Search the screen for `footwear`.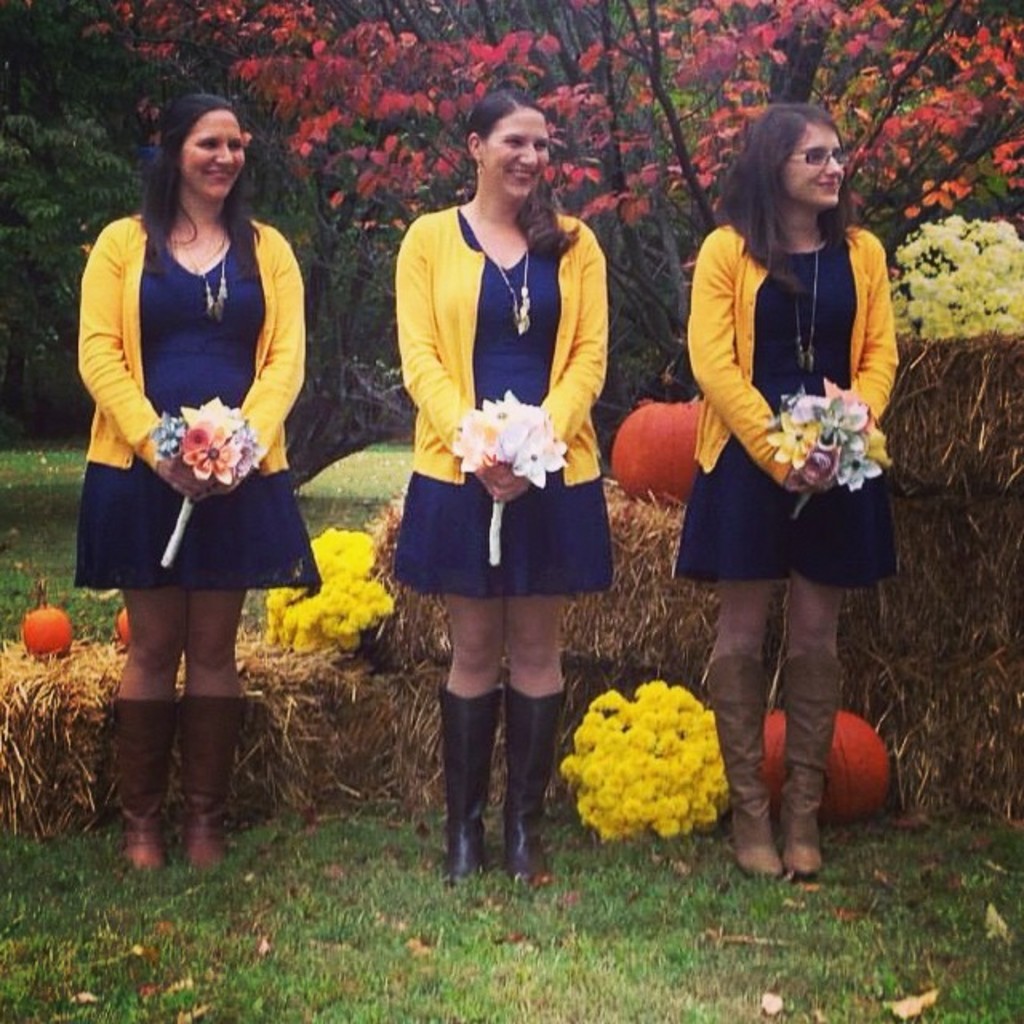
Found at box=[717, 648, 786, 875].
